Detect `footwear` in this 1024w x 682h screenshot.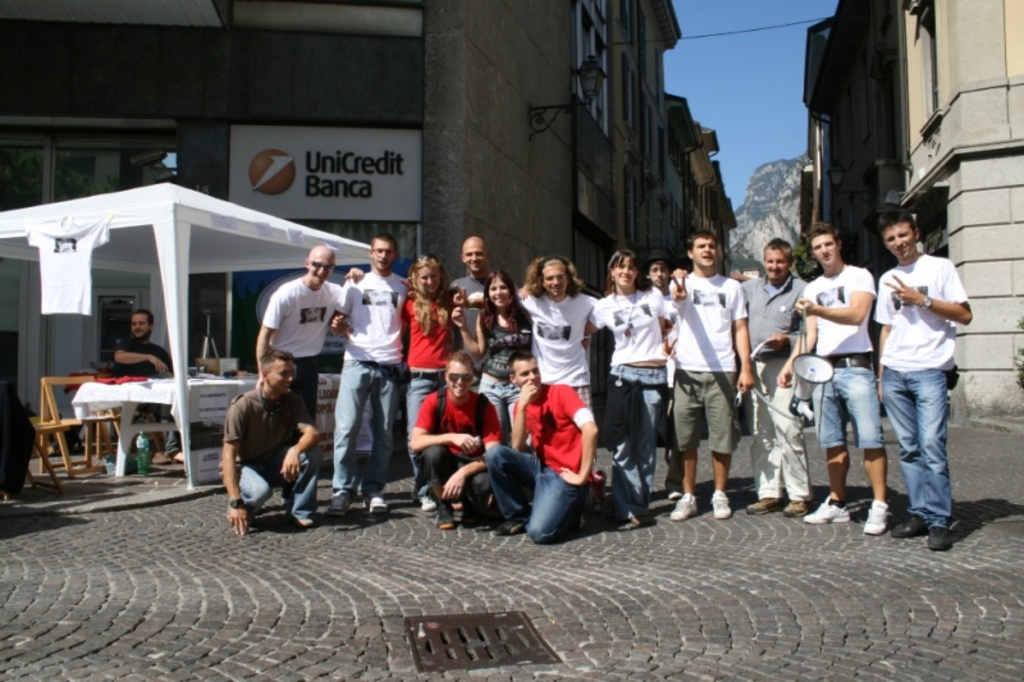
Detection: detection(330, 490, 355, 516).
